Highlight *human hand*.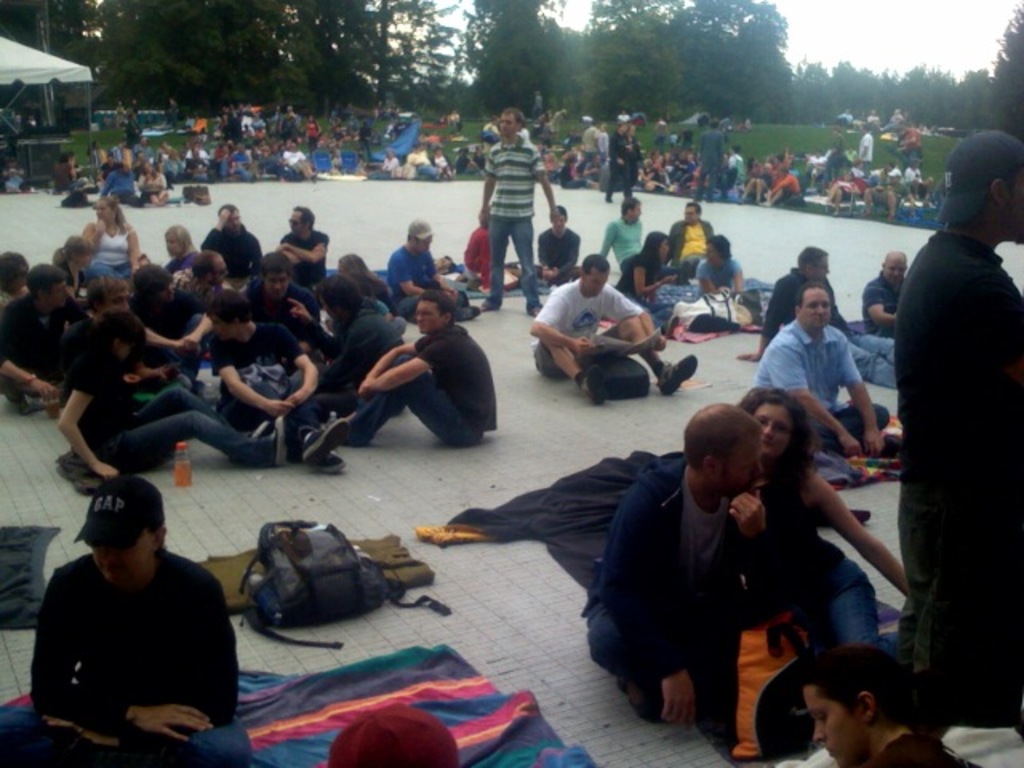
Highlighted region: x1=264 y1=398 x2=296 y2=424.
